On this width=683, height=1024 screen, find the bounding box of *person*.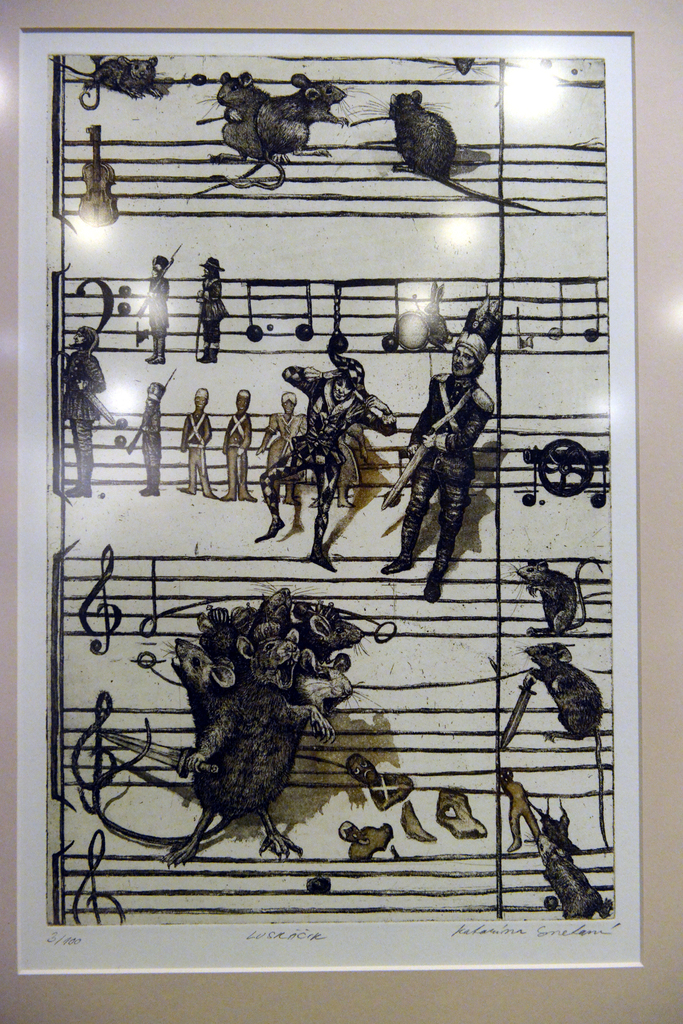
Bounding box: {"left": 219, "top": 387, "right": 256, "bottom": 501}.
